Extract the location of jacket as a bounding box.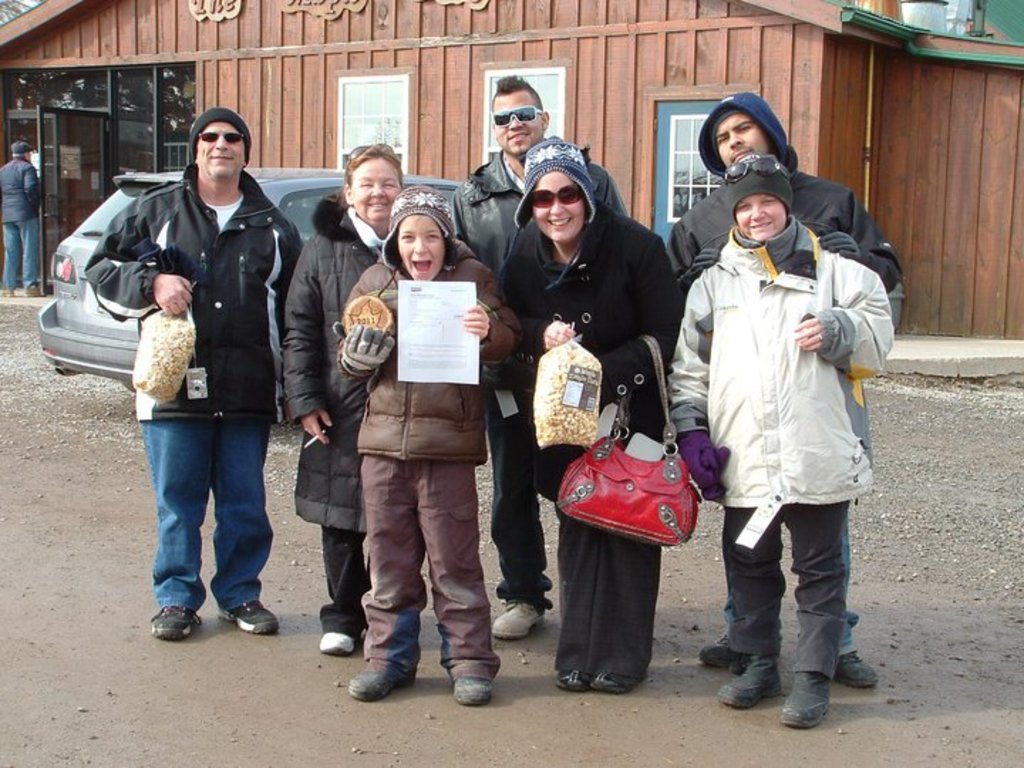
left=448, top=146, right=624, bottom=390.
